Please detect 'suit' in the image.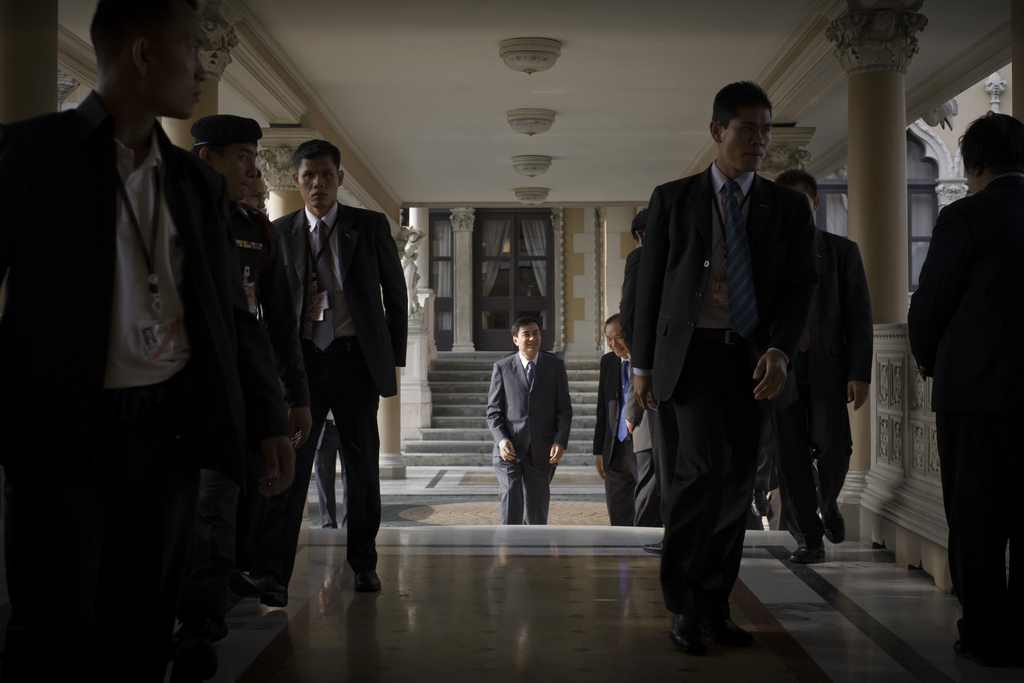
locate(906, 173, 1023, 631).
